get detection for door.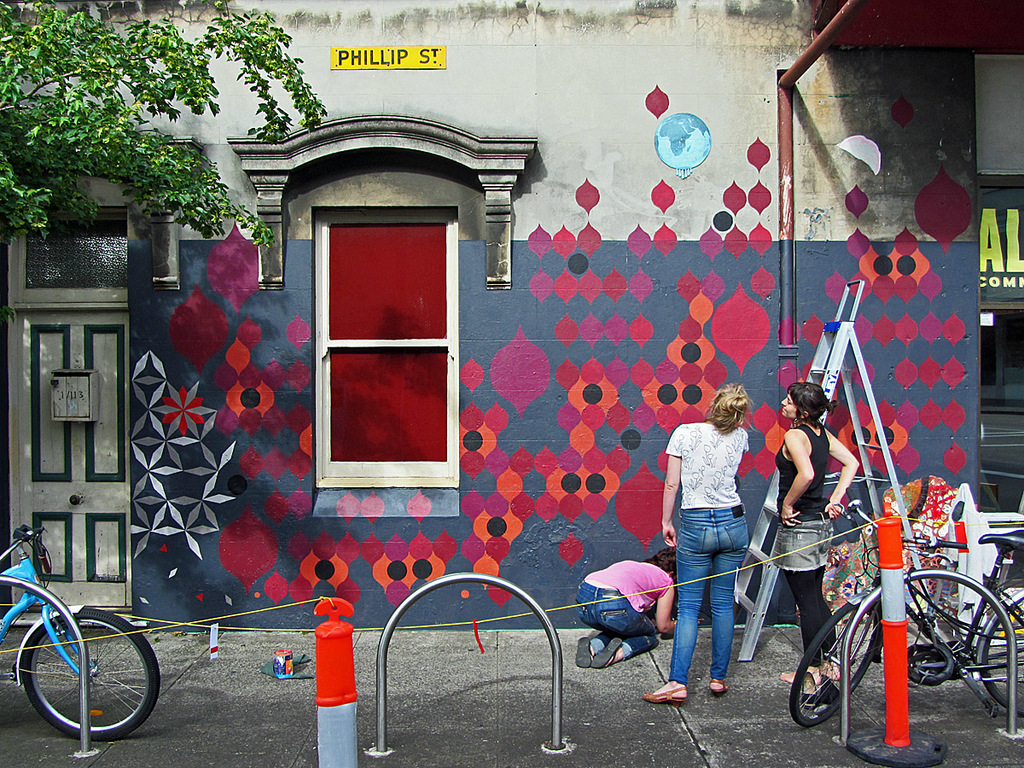
Detection: 294, 205, 450, 512.
